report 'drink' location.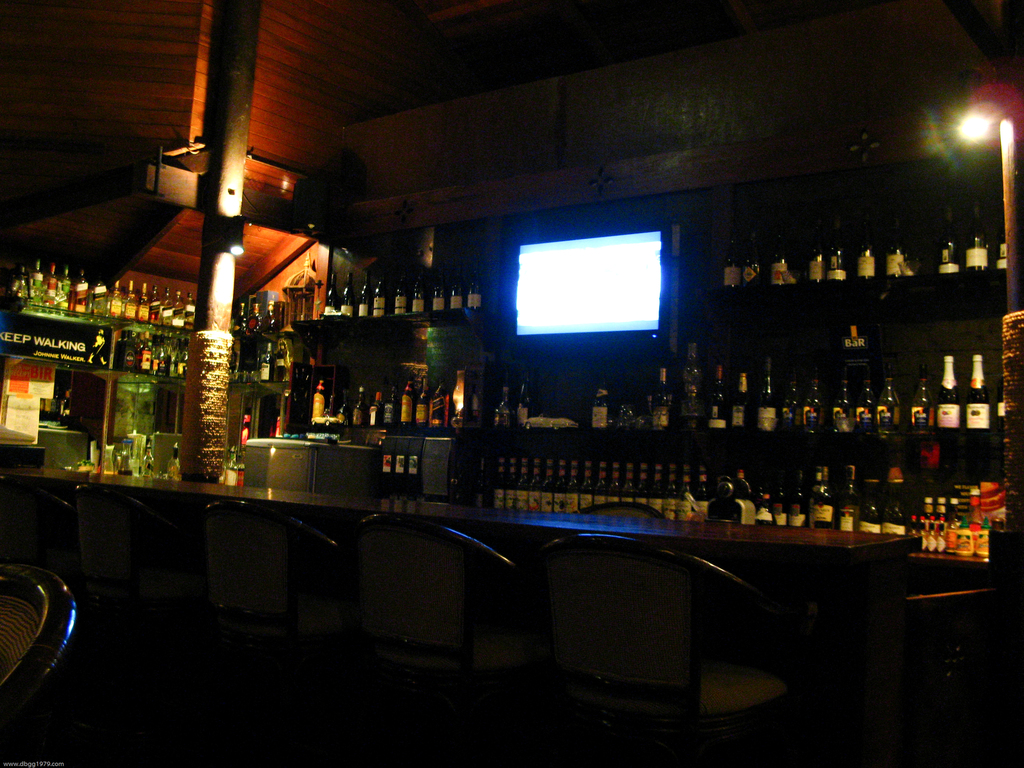
Report: l=722, t=230, r=739, b=287.
